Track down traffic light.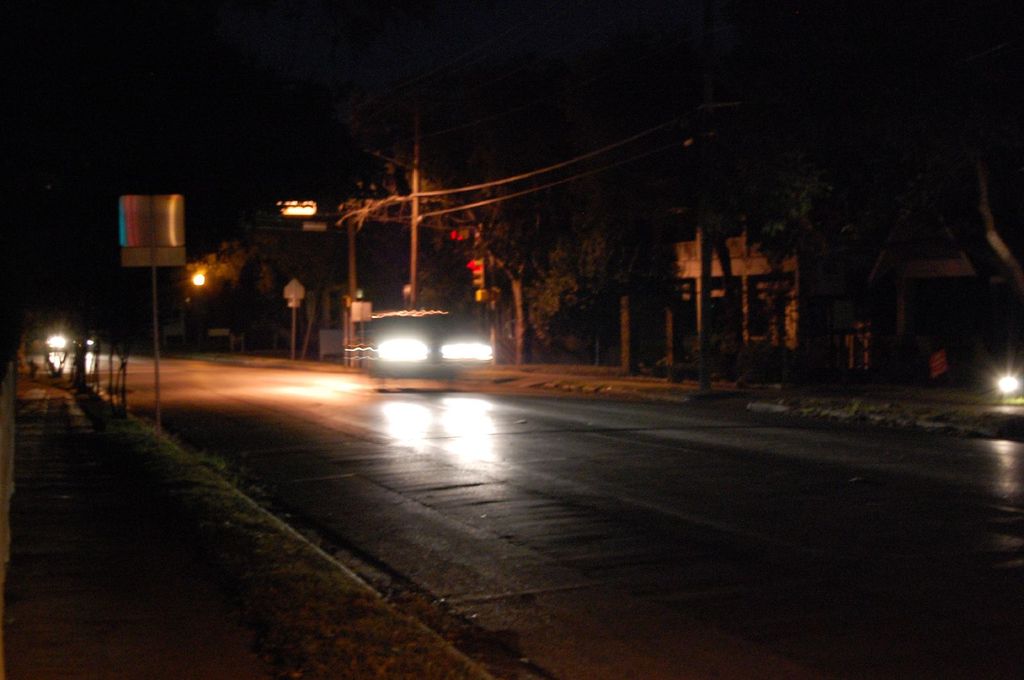
Tracked to <bbox>471, 257, 485, 289</bbox>.
